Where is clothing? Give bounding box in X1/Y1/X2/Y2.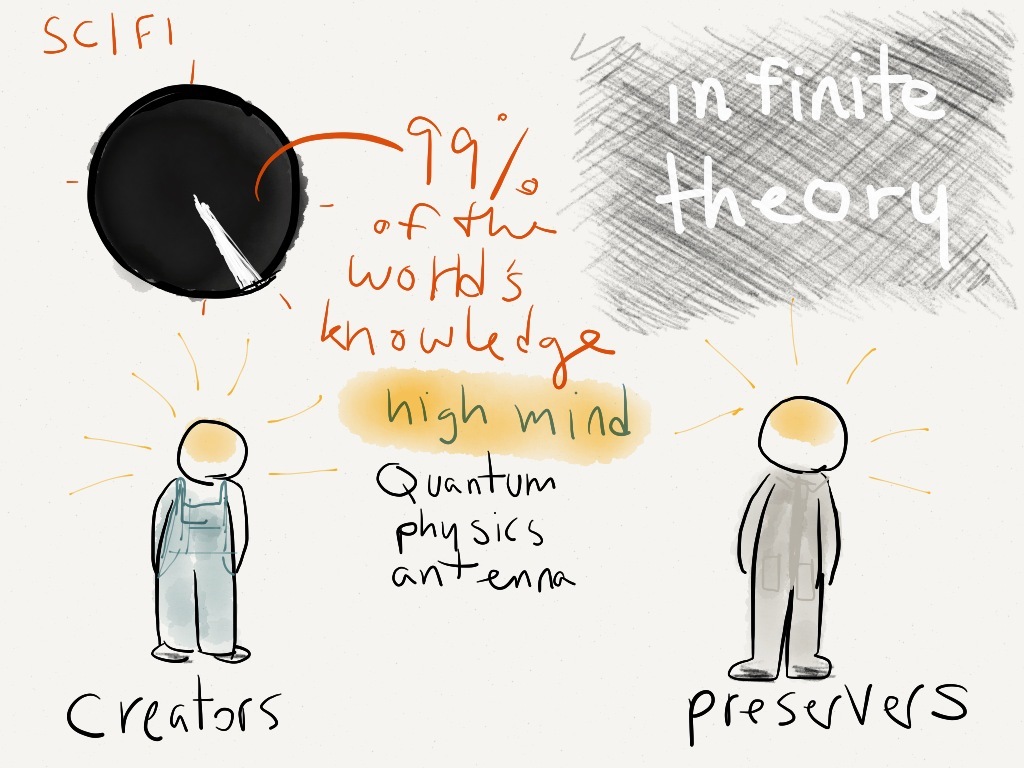
732/469/846/661.
